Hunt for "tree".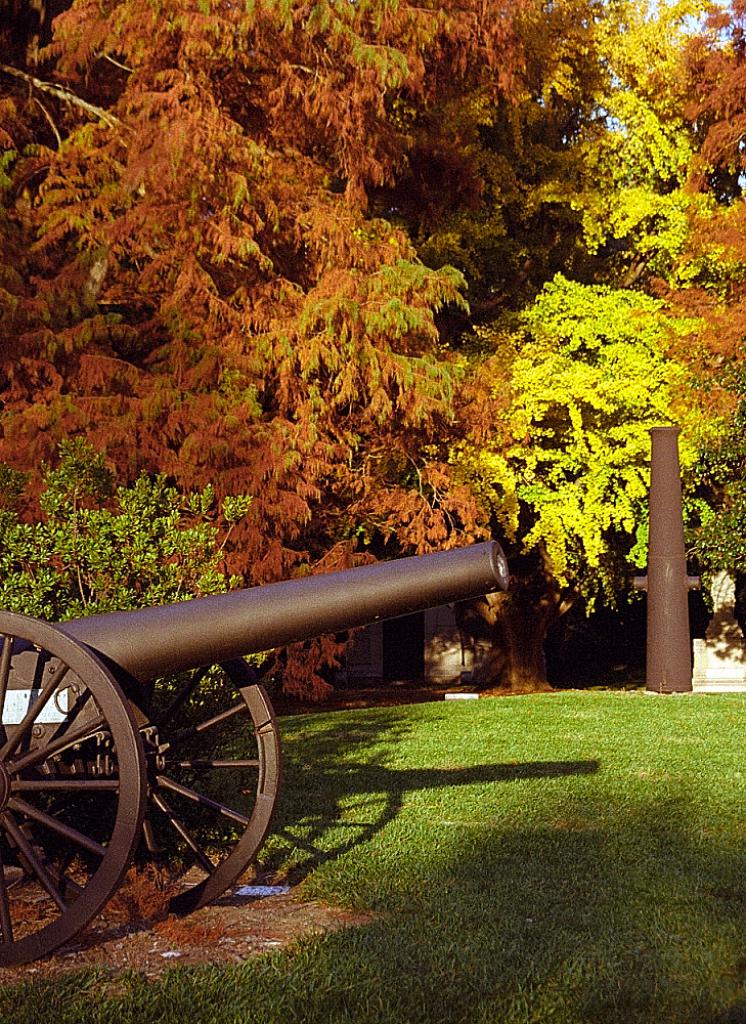
Hunted down at region(0, 0, 745, 694).
